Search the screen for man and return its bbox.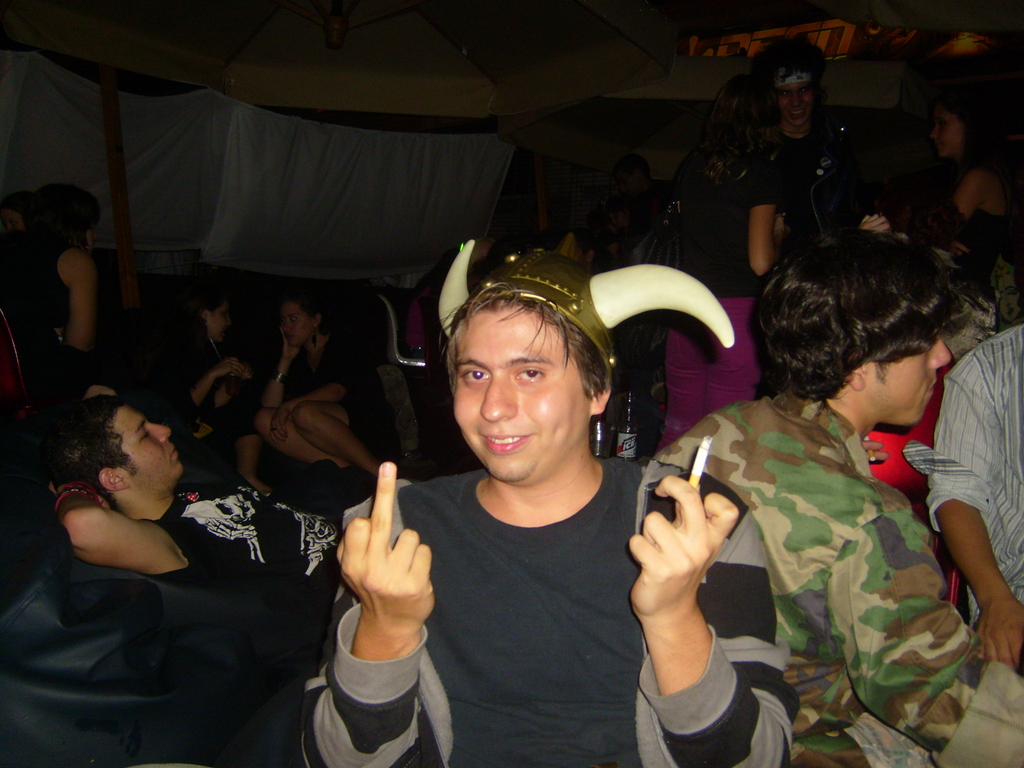
Found: [275, 223, 734, 762].
